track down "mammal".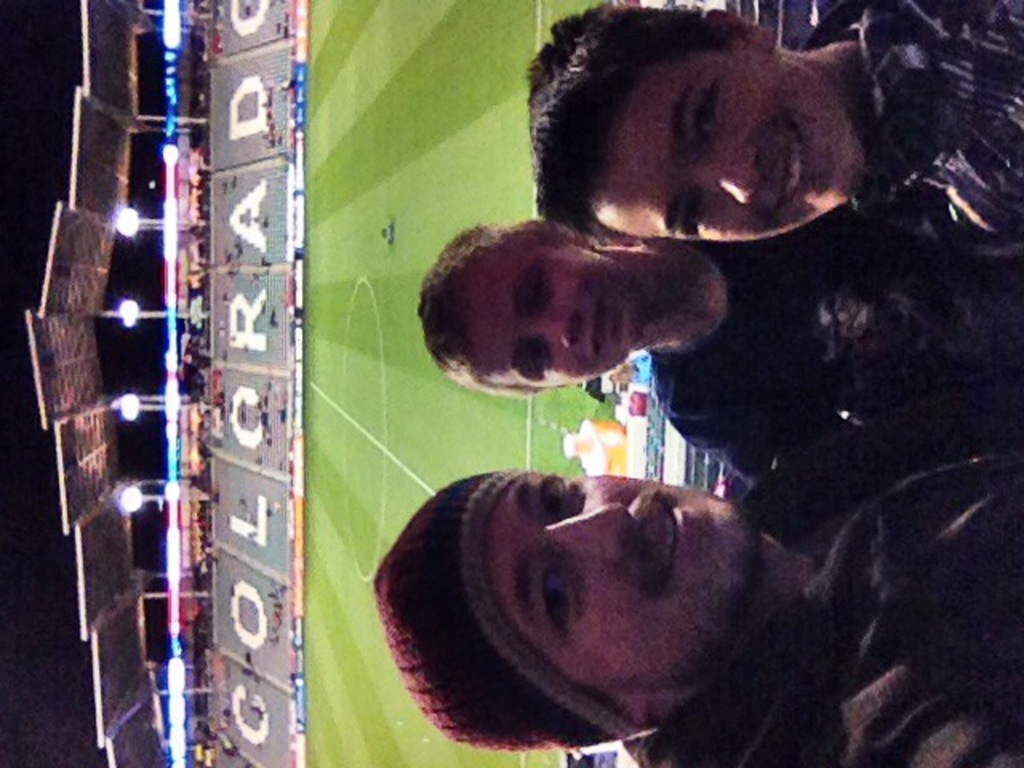
Tracked to {"left": 376, "top": 472, "right": 1022, "bottom": 766}.
